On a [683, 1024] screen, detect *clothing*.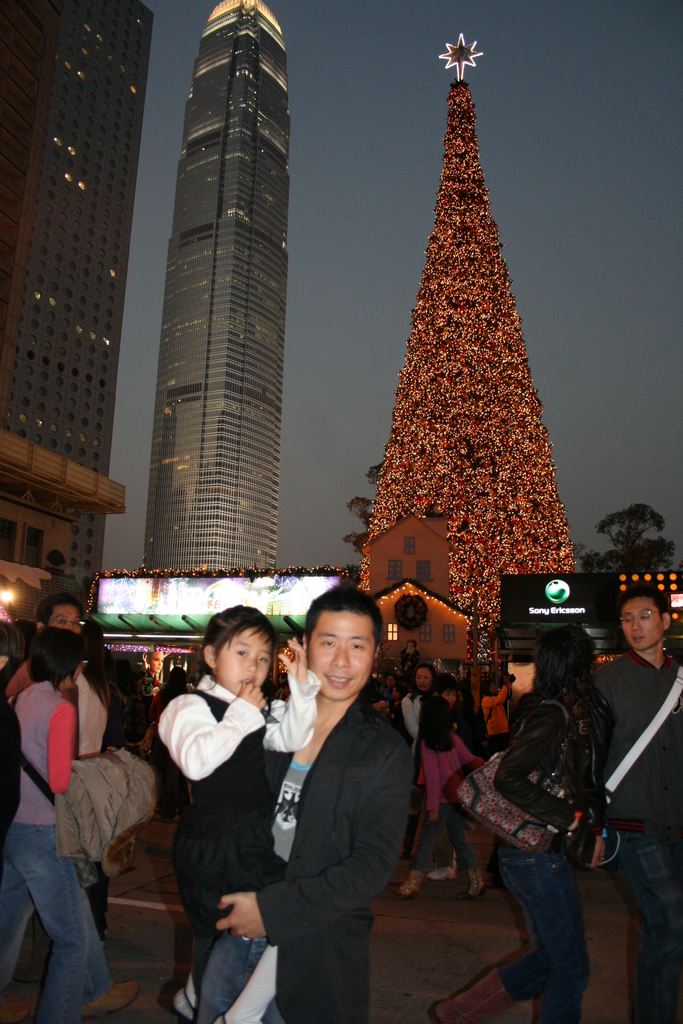
<region>477, 682, 507, 749</region>.
